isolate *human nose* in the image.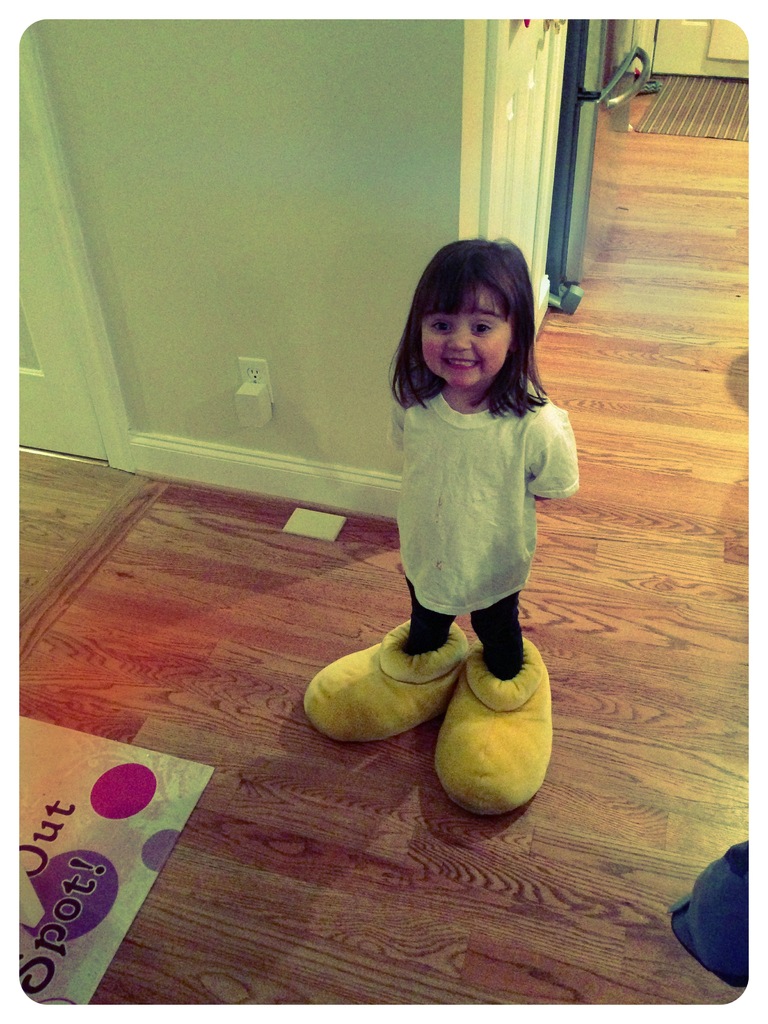
Isolated region: 446,326,471,350.
